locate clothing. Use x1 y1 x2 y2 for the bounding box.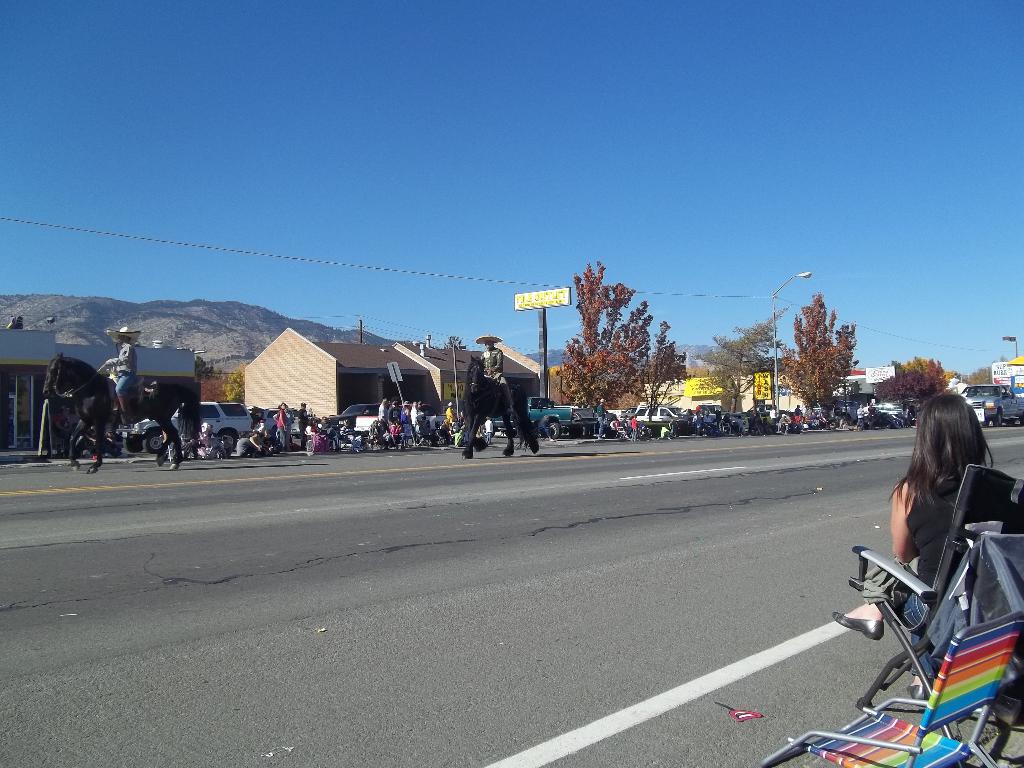
478 349 511 404.
